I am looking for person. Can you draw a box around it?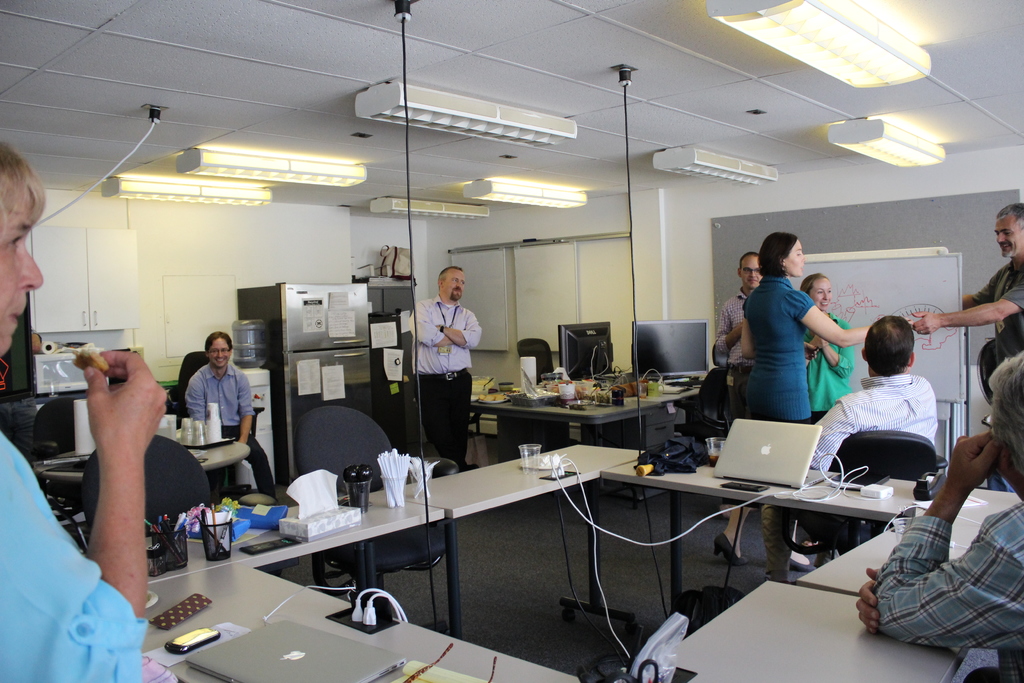
Sure, the bounding box is [911, 201, 1023, 334].
